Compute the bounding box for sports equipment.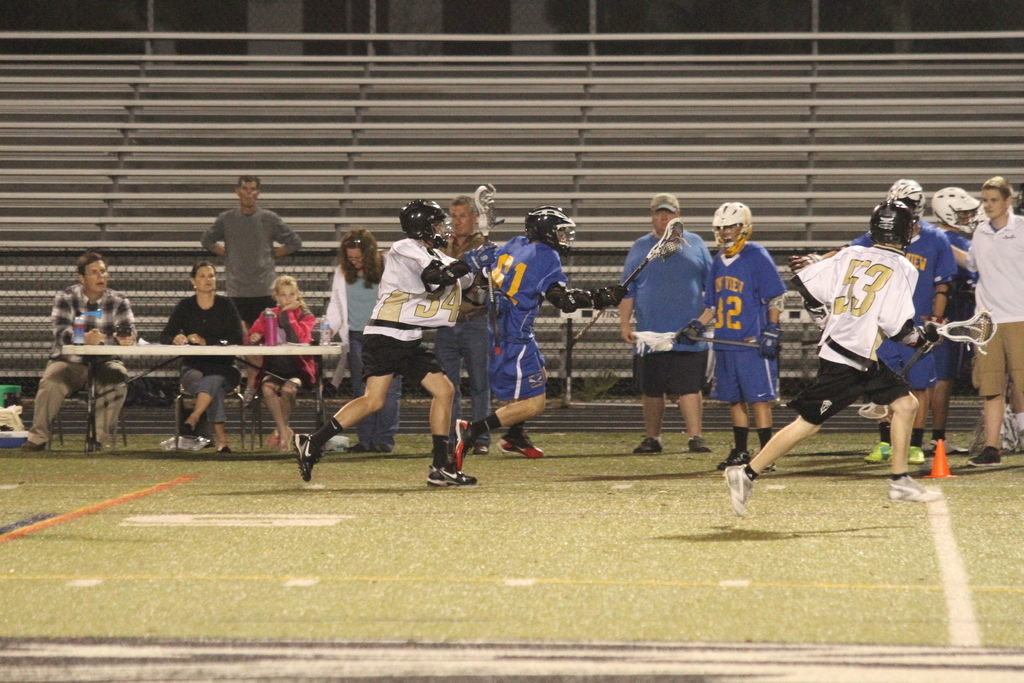
<box>932,185,982,239</box>.
